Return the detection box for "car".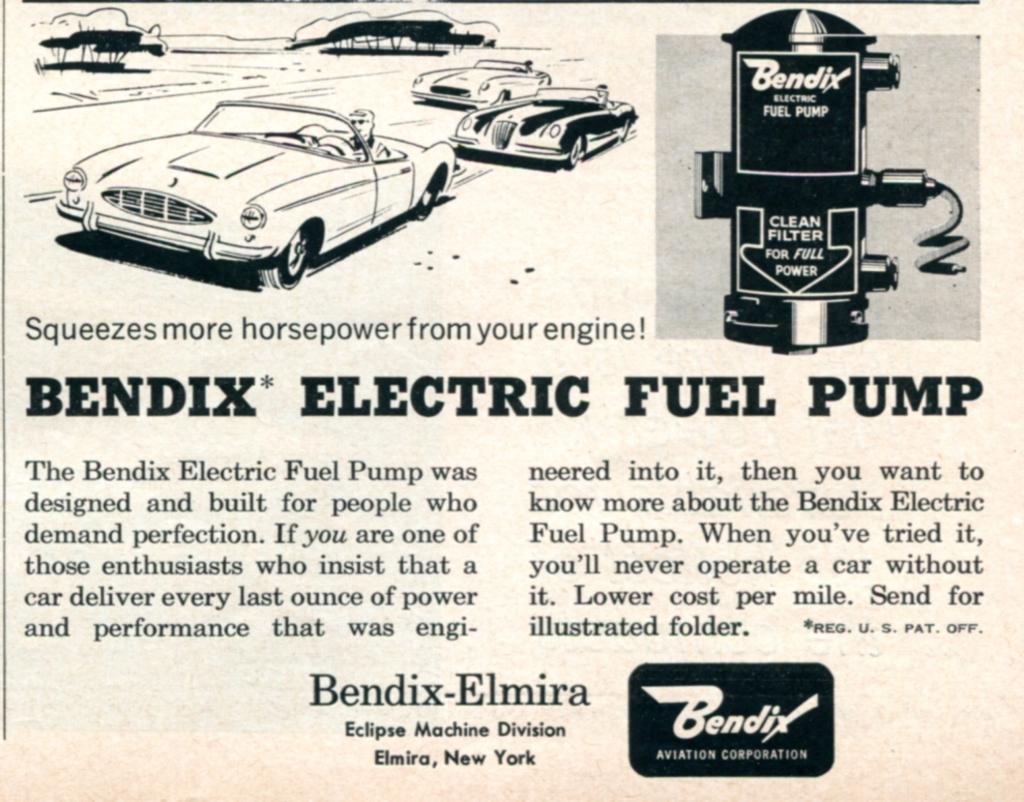
rect(411, 58, 559, 109).
